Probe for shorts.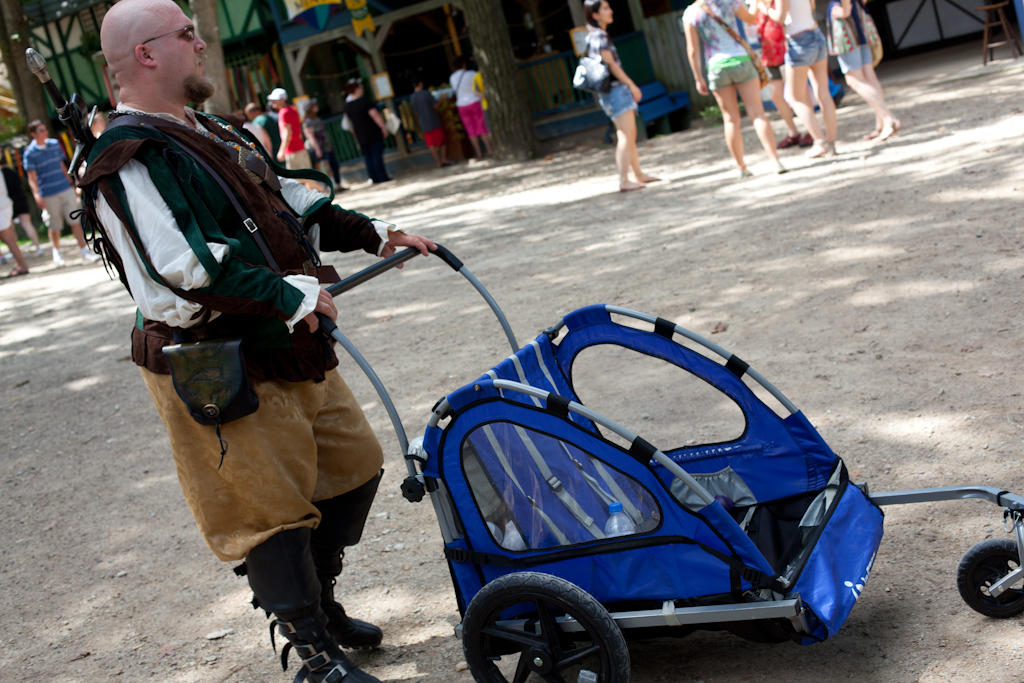
Probe result: 36, 190, 86, 235.
